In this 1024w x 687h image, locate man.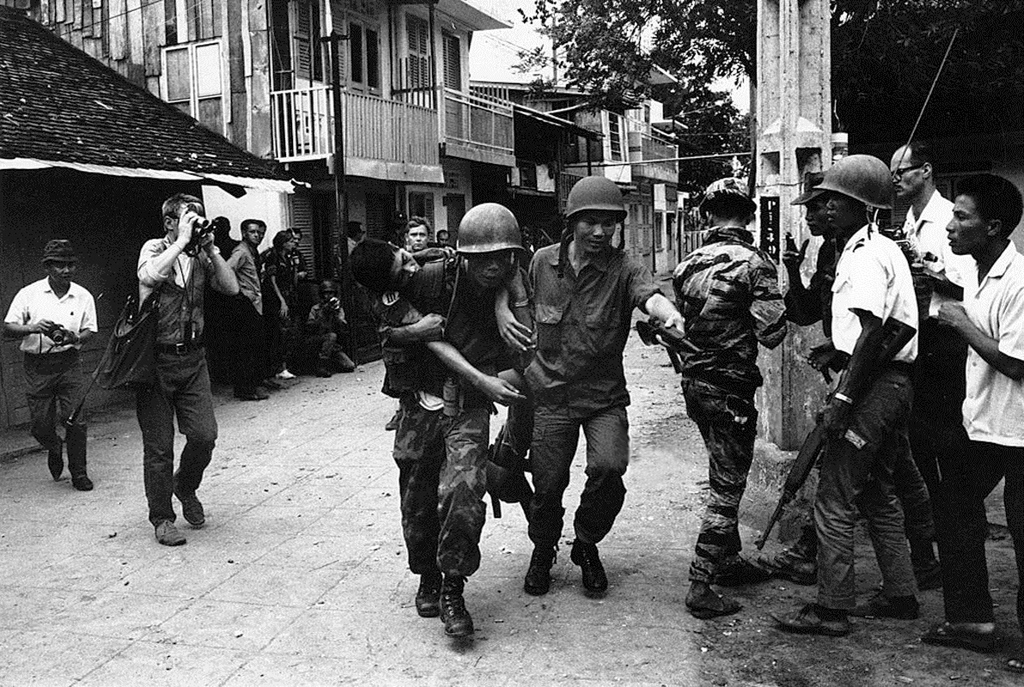
Bounding box: region(341, 216, 380, 334).
